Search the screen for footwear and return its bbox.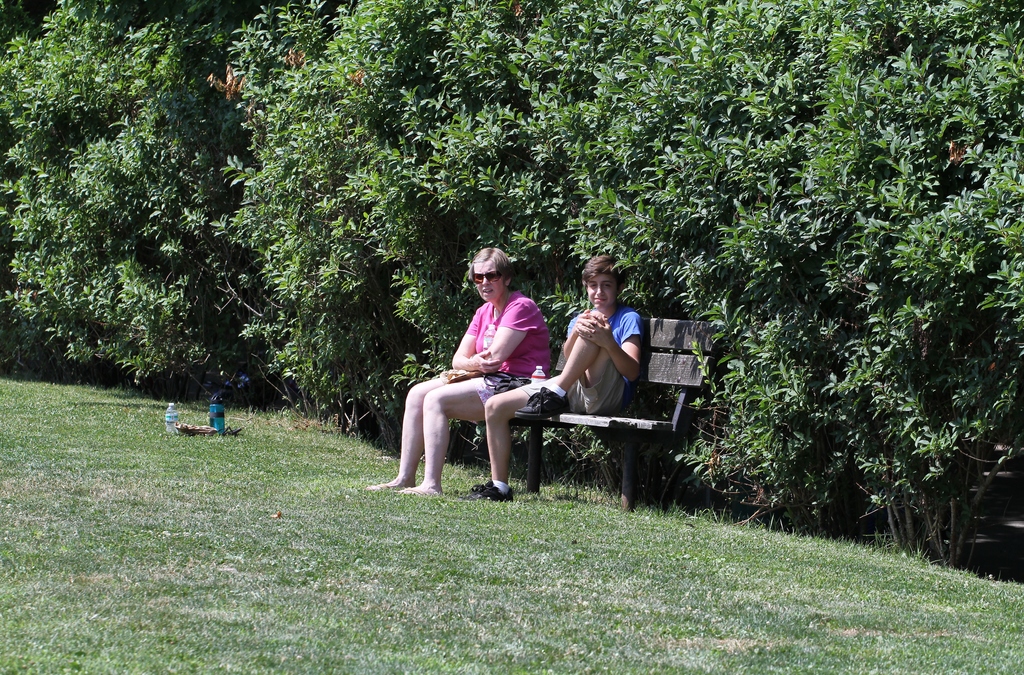
Found: (468, 481, 511, 498).
